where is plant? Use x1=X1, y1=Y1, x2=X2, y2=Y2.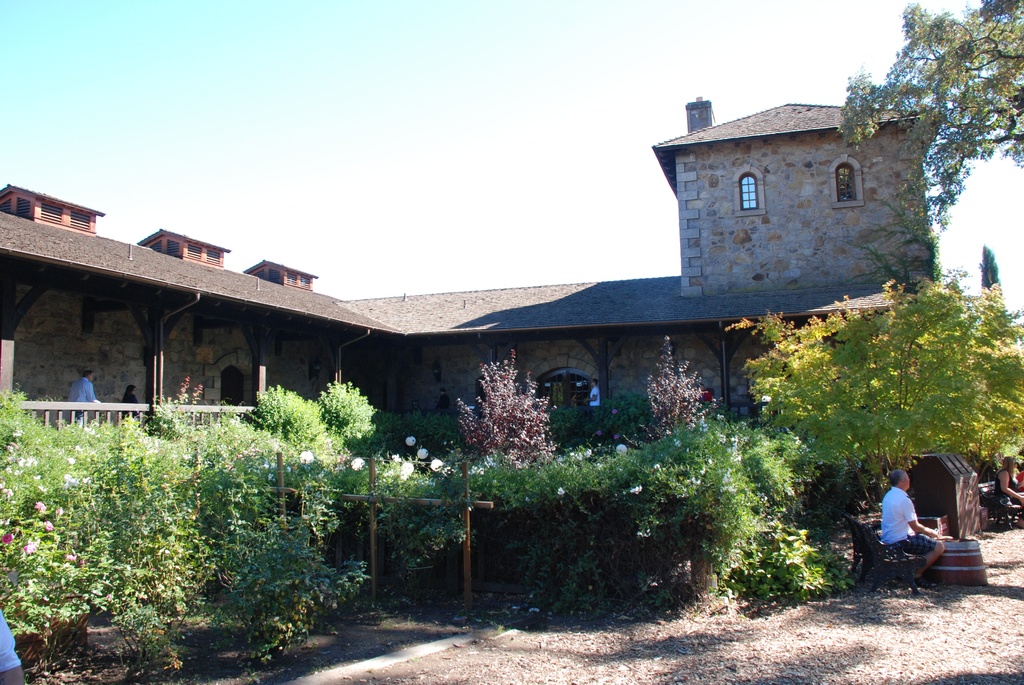
x1=0, y1=377, x2=104, y2=669.
